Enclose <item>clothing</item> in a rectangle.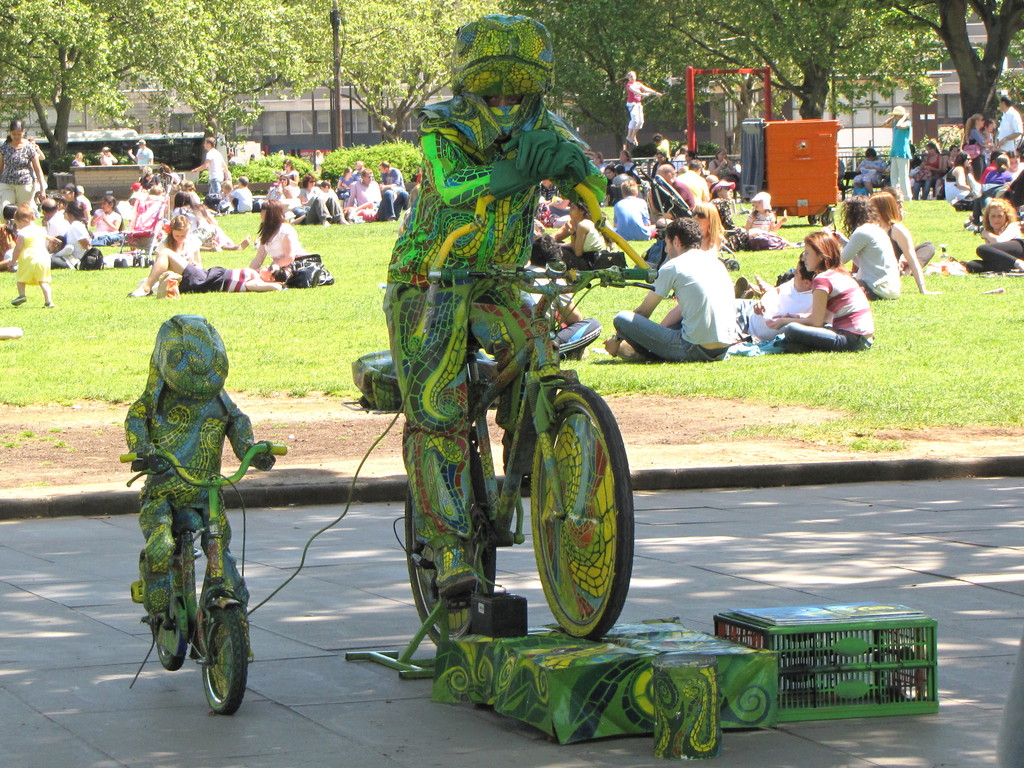
{"x1": 612, "y1": 244, "x2": 742, "y2": 358}.
